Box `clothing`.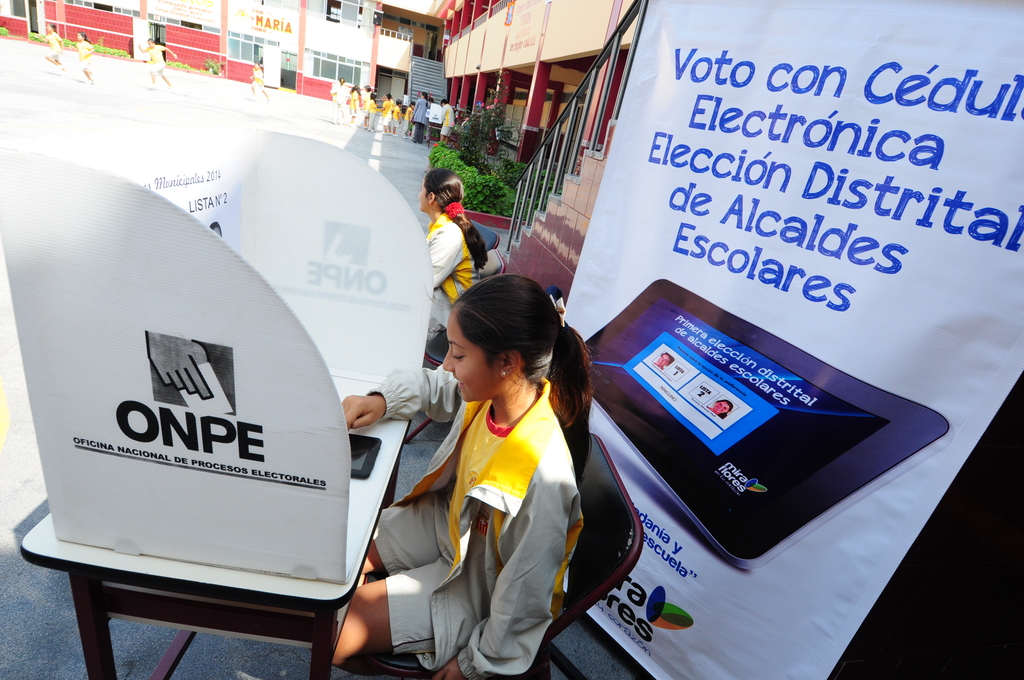
pyautogui.locateOnScreen(360, 90, 372, 118).
